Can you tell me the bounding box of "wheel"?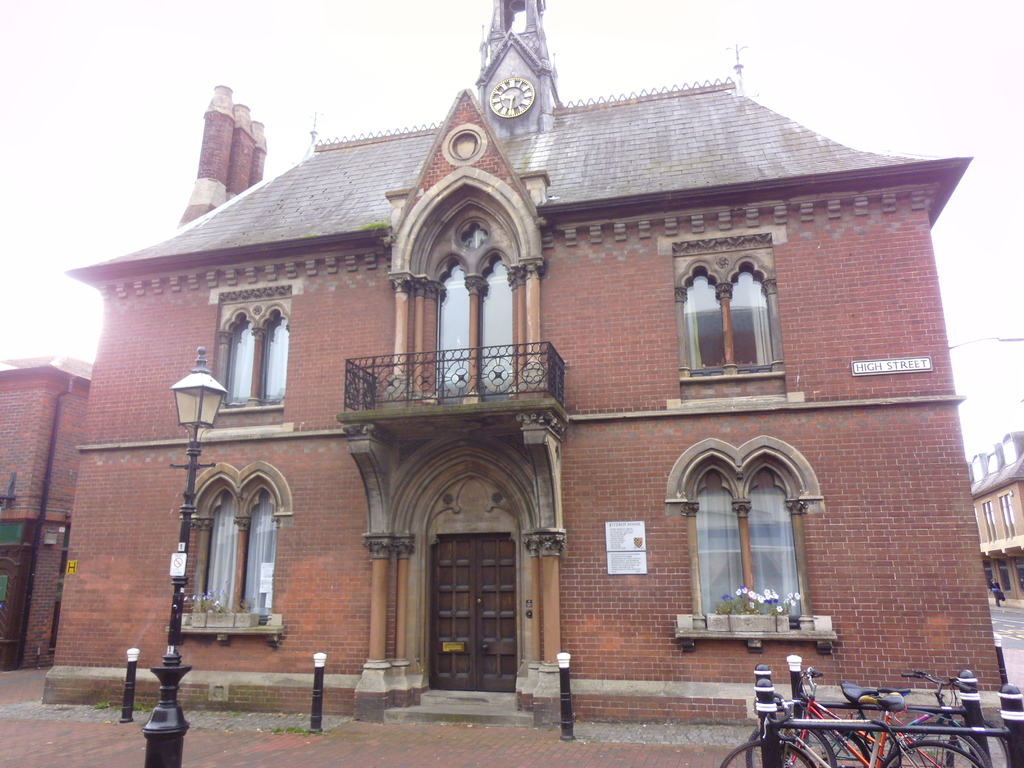
[940,725,1012,767].
